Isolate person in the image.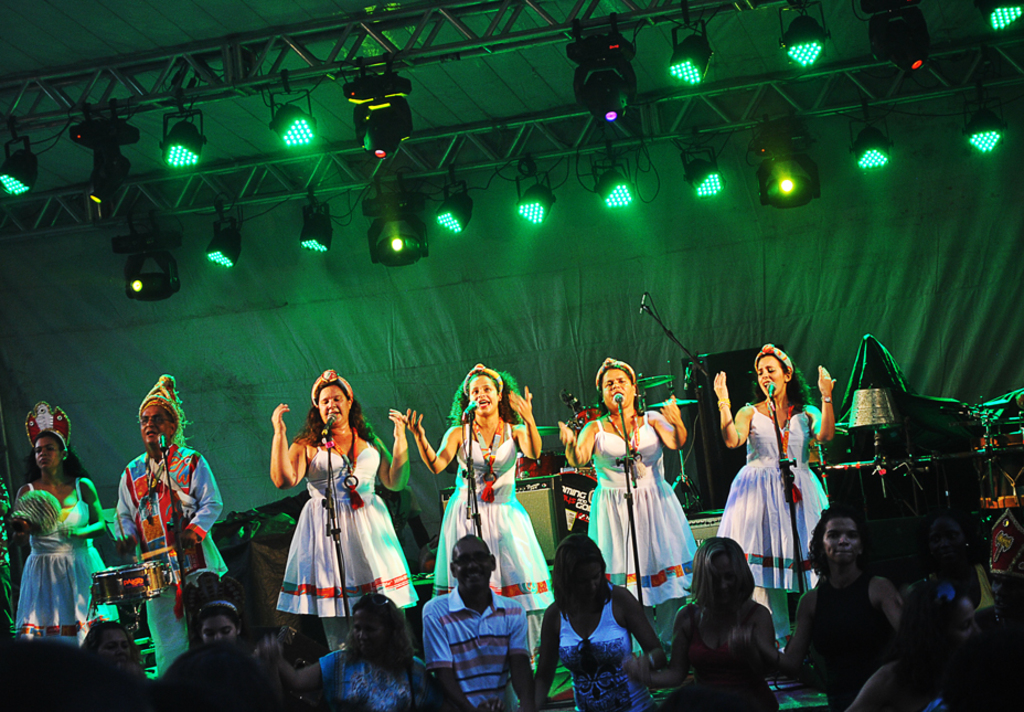
Isolated region: [left=271, top=381, right=422, bottom=651].
